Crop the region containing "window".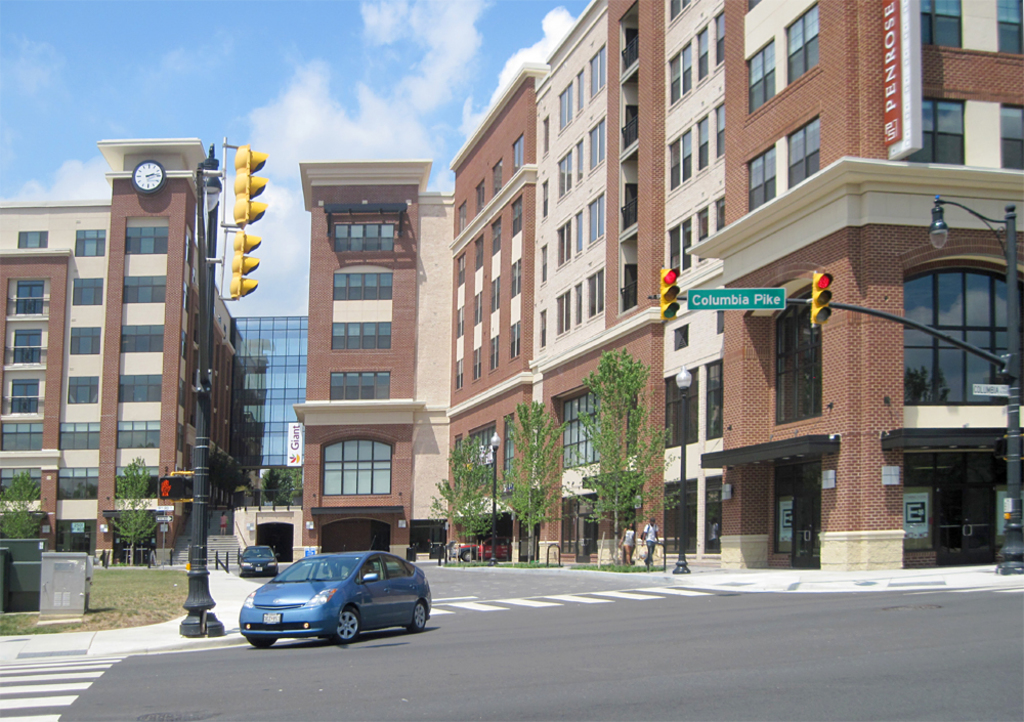
Crop region: [557, 286, 568, 334].
